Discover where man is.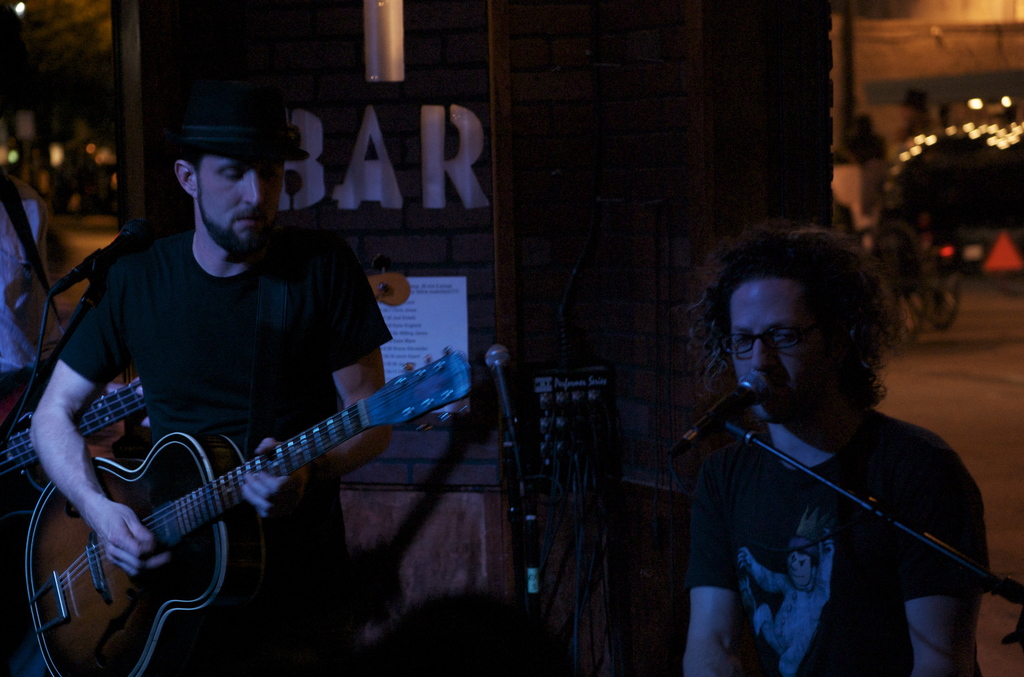
Discovered at [left=676, top=221, right=982, bottom=676].
